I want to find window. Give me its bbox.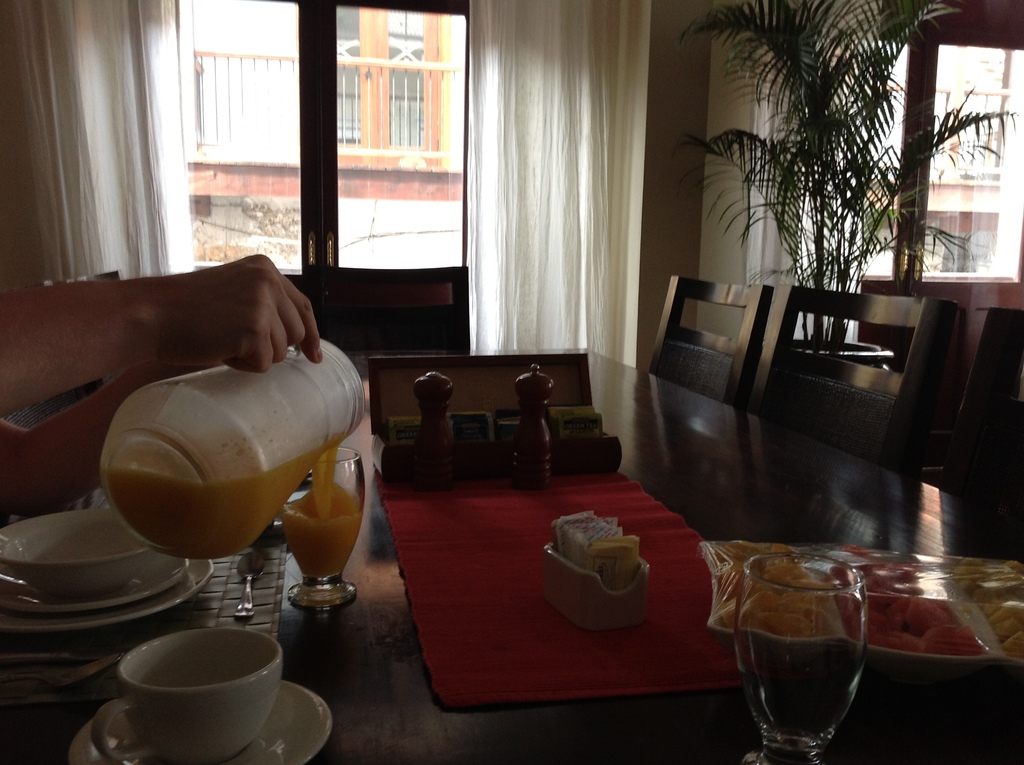
bbox=(171, 1, 539, 275).
